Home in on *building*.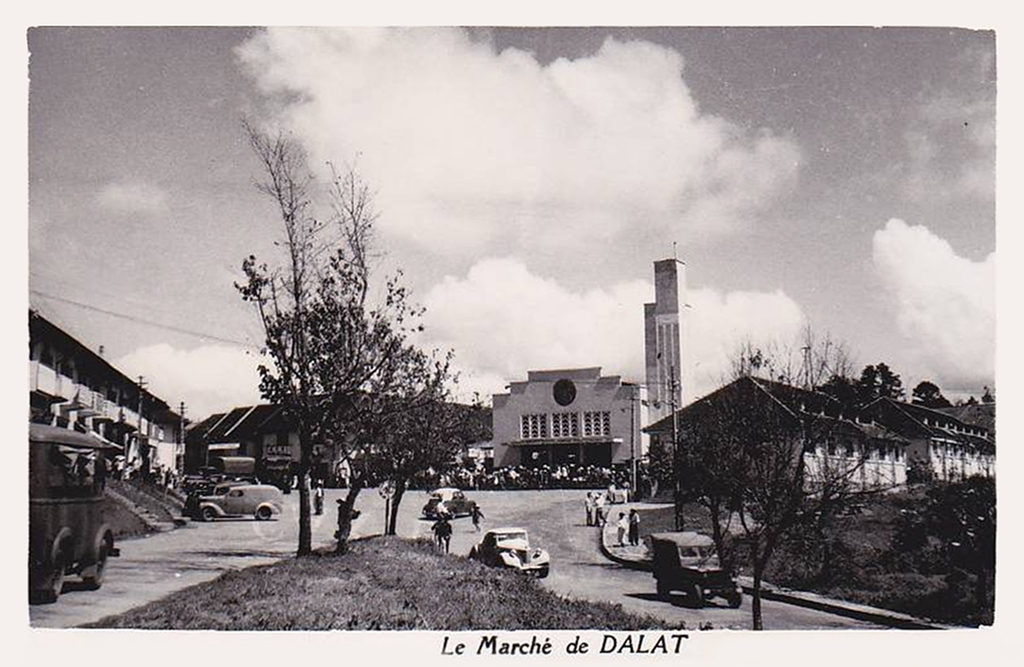
Homed in at [left=194, top=390, right=487, bottom=478].
